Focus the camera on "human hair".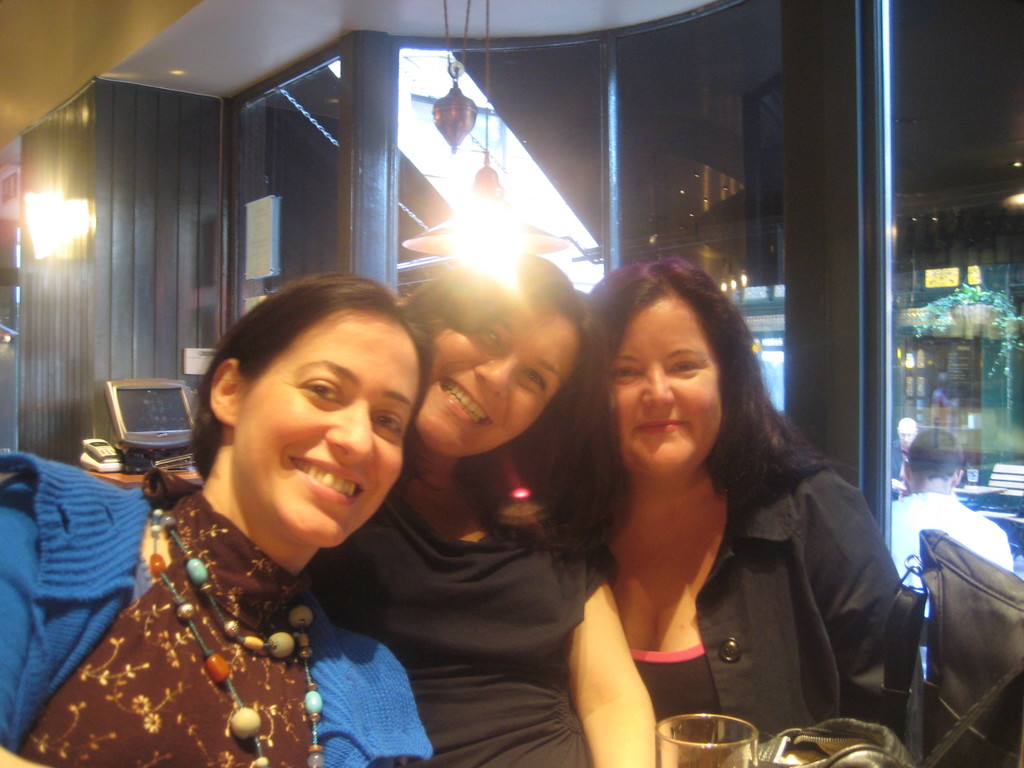
Focus region: BBox(401, 257, 624, 569).
